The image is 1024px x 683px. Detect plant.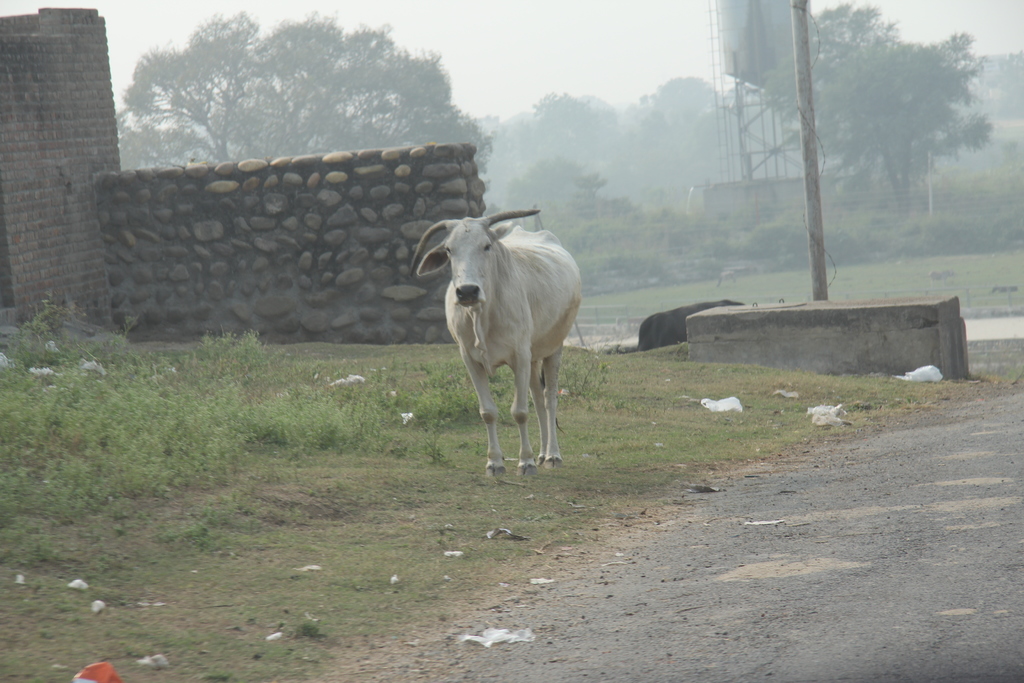
Detection: x1=833, y1=220, x2=867, y2=267.
